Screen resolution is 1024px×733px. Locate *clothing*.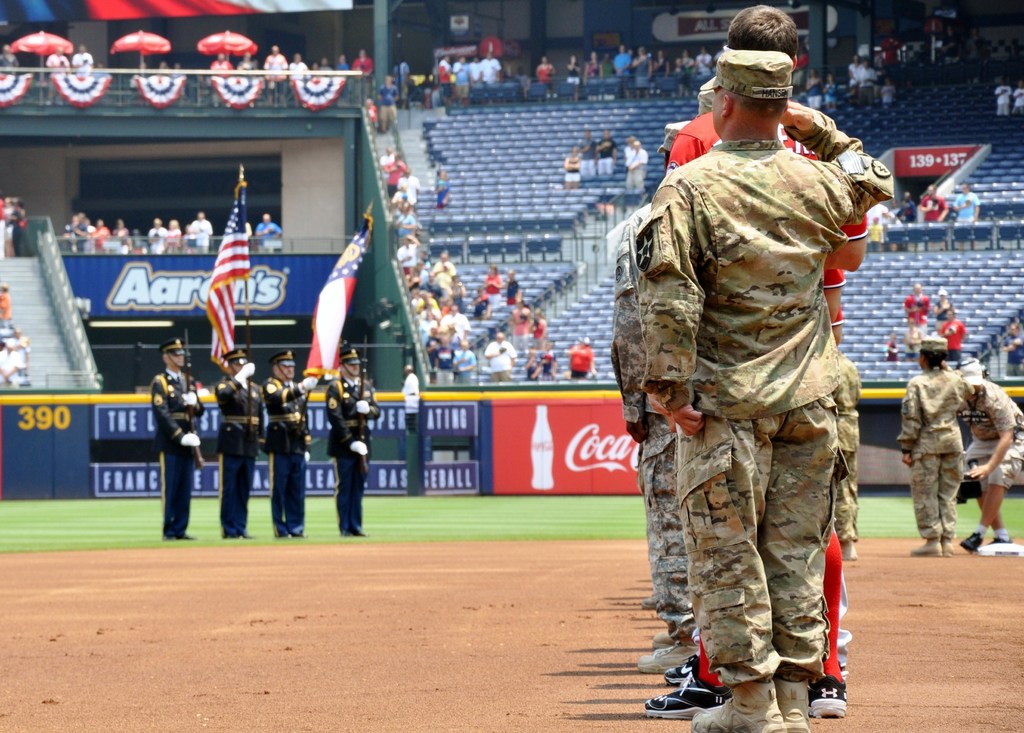
bbox(918, 188, 947, 225).
